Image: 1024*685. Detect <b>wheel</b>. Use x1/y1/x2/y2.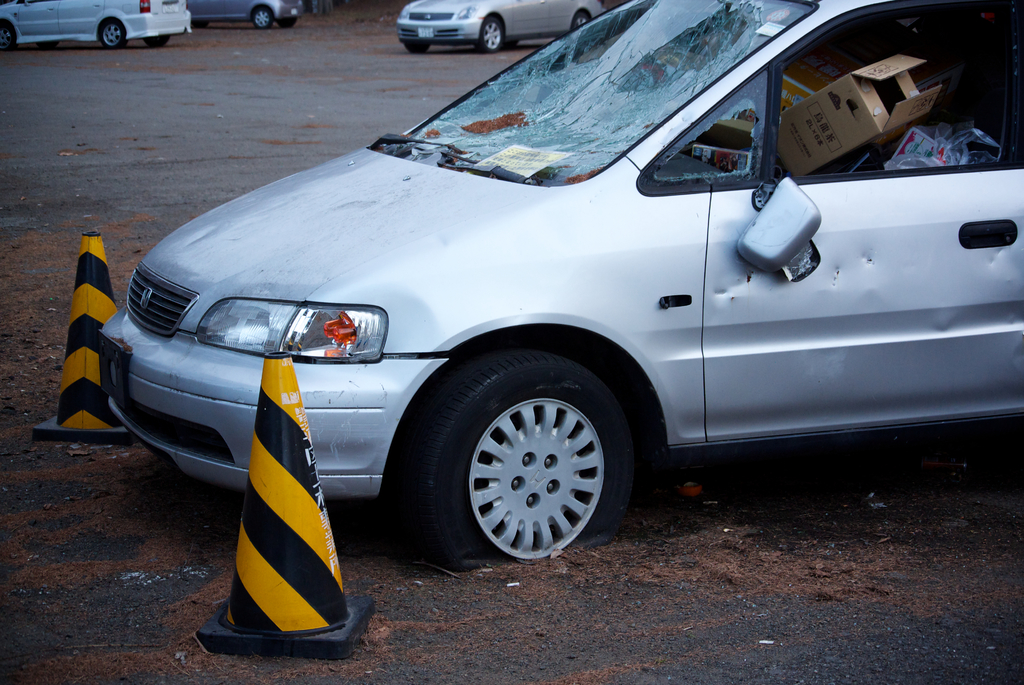
568/13/589/38.
